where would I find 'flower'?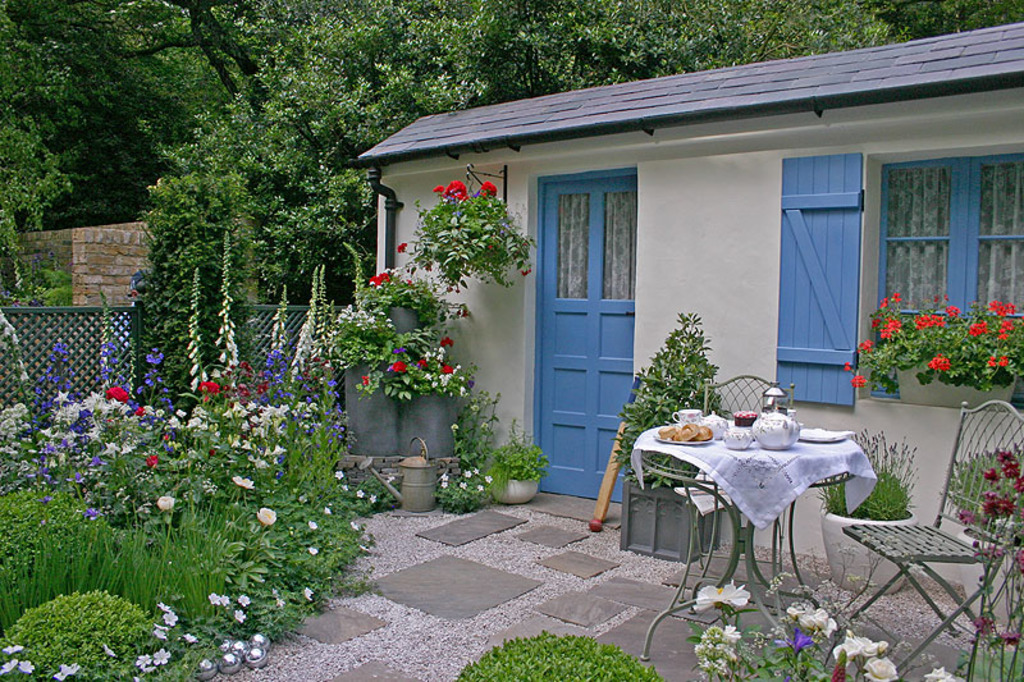
At (x1=270, y1=586, x2=280, y2=600).
